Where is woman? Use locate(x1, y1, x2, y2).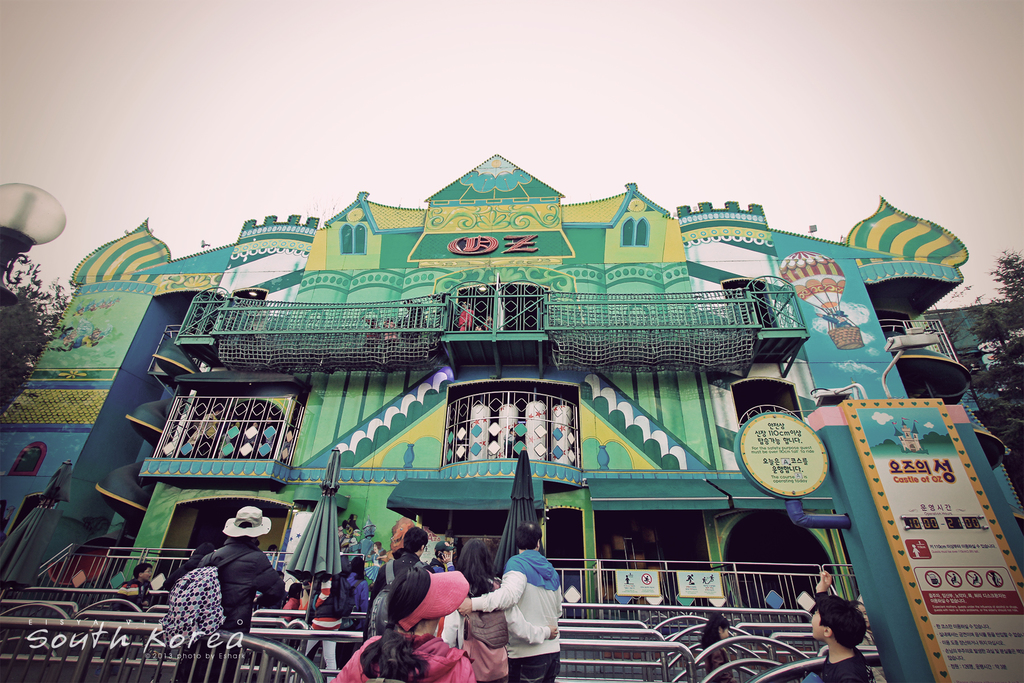
locate(435, 540, 556, 682).
